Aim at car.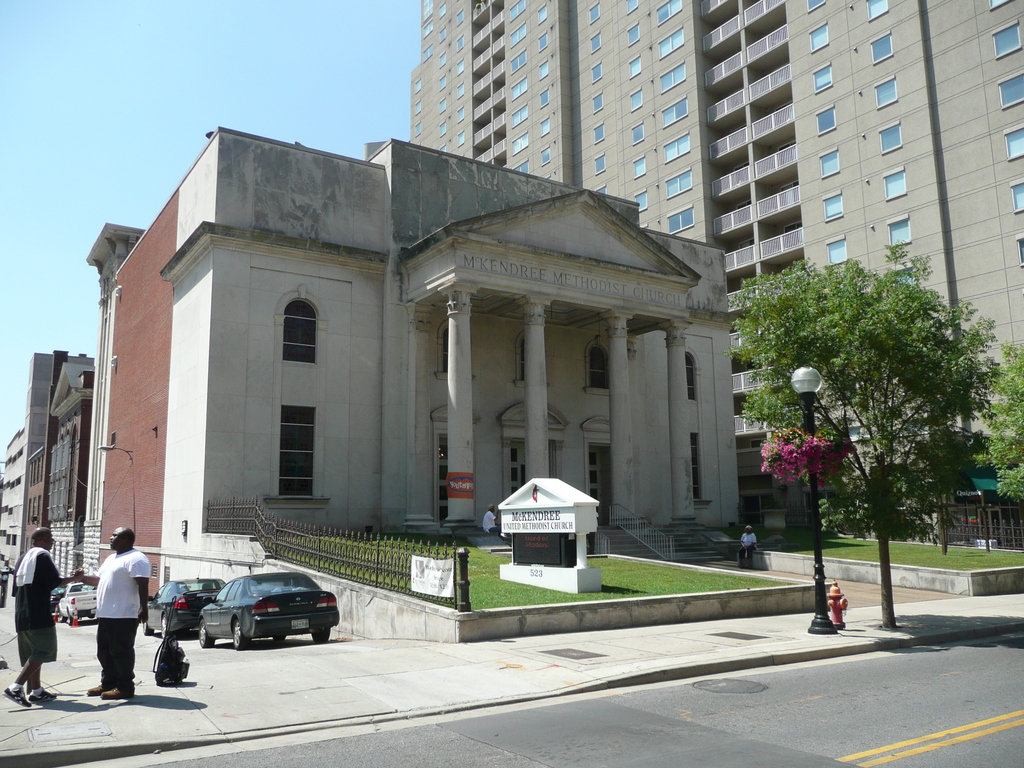
Aimed at BBox(47, 579, 108, 626).
